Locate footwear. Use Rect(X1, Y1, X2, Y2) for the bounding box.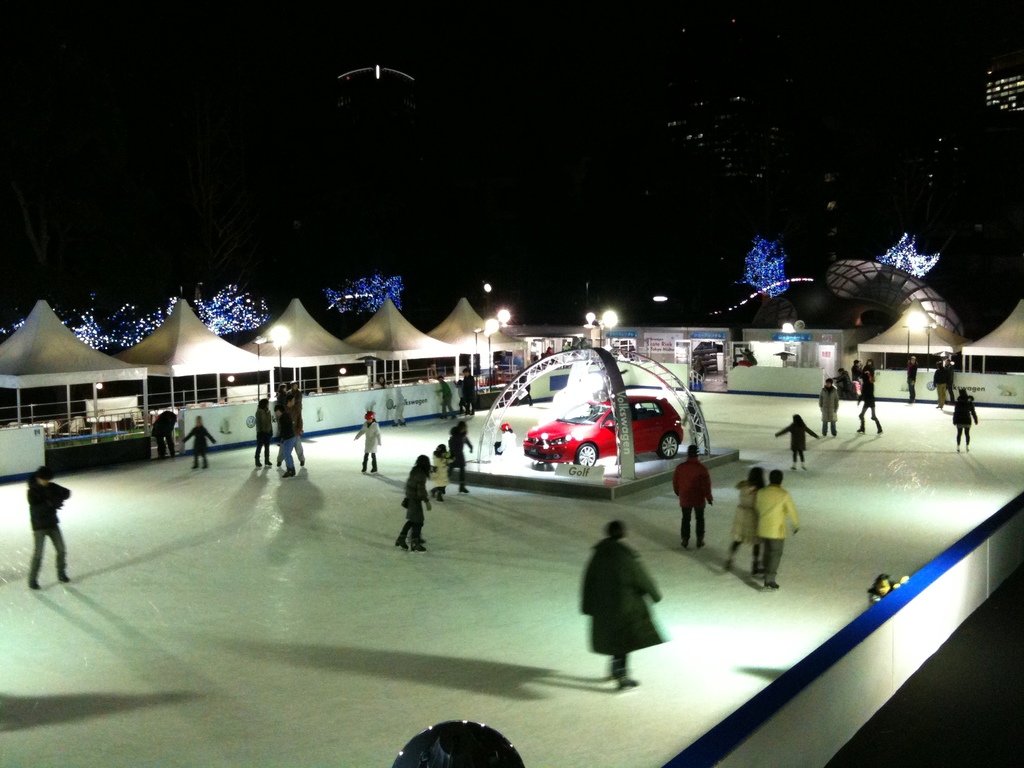
Rect(619, 678, 640, 691).
